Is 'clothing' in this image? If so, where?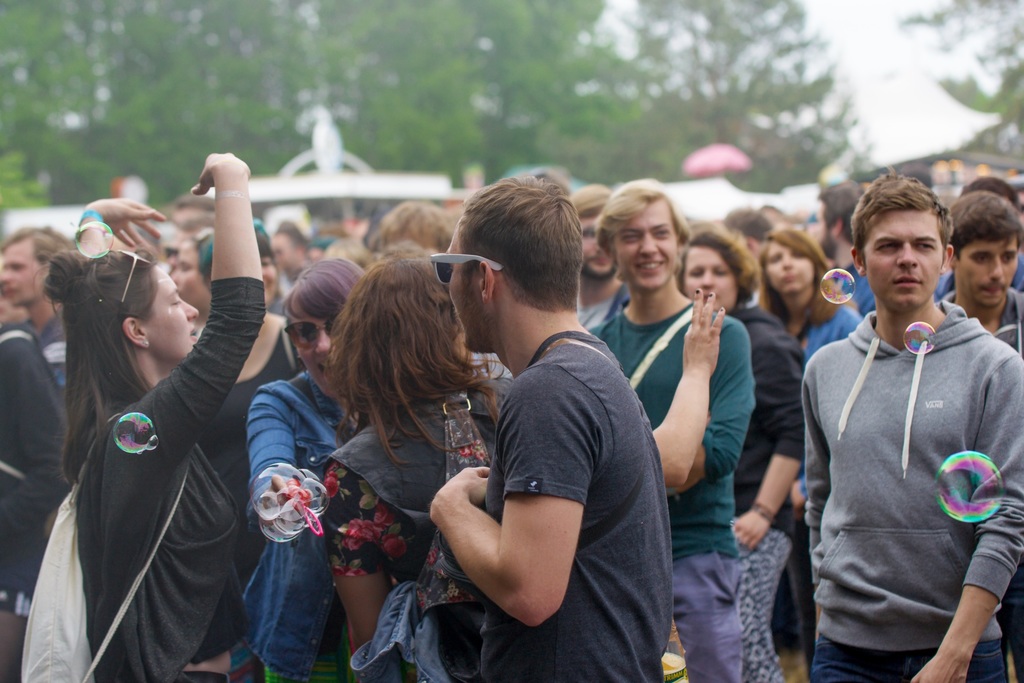
Yes, at bbox(718, 301, 806, 682).
